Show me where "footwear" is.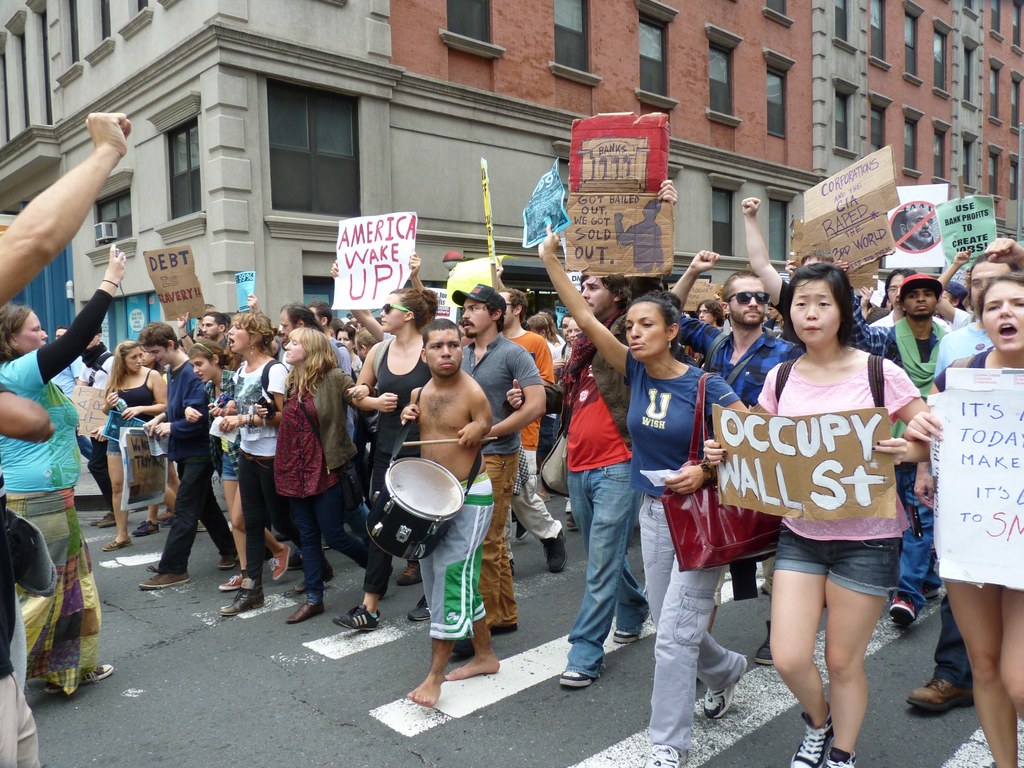
"footwear" is at [x1=197, y1=519, x2=208, y2=535].
